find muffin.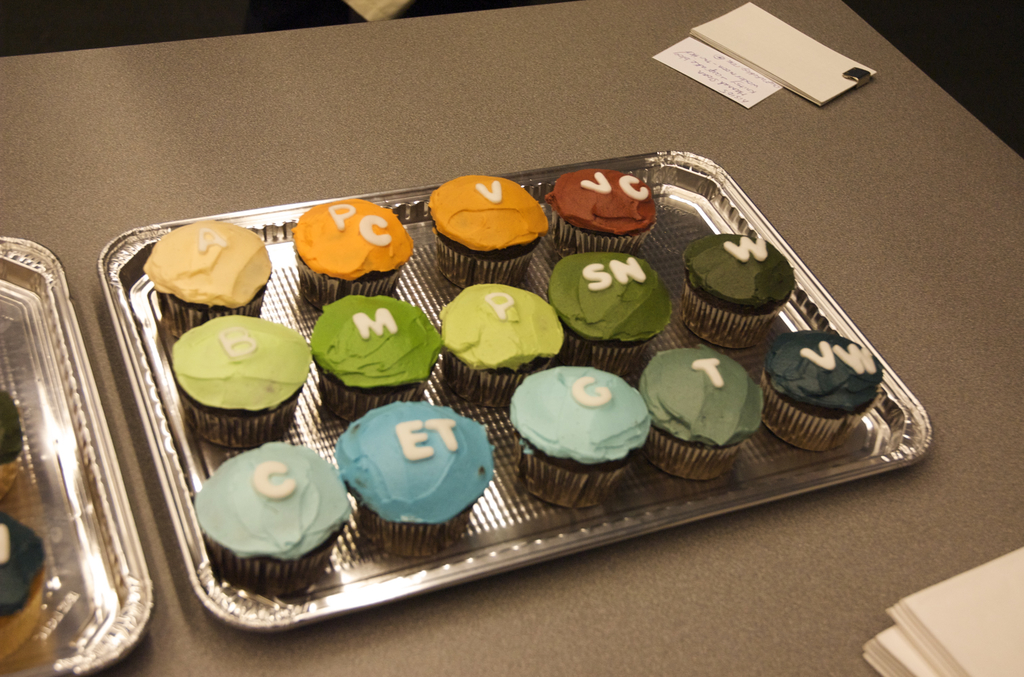
438 282 565 401.
